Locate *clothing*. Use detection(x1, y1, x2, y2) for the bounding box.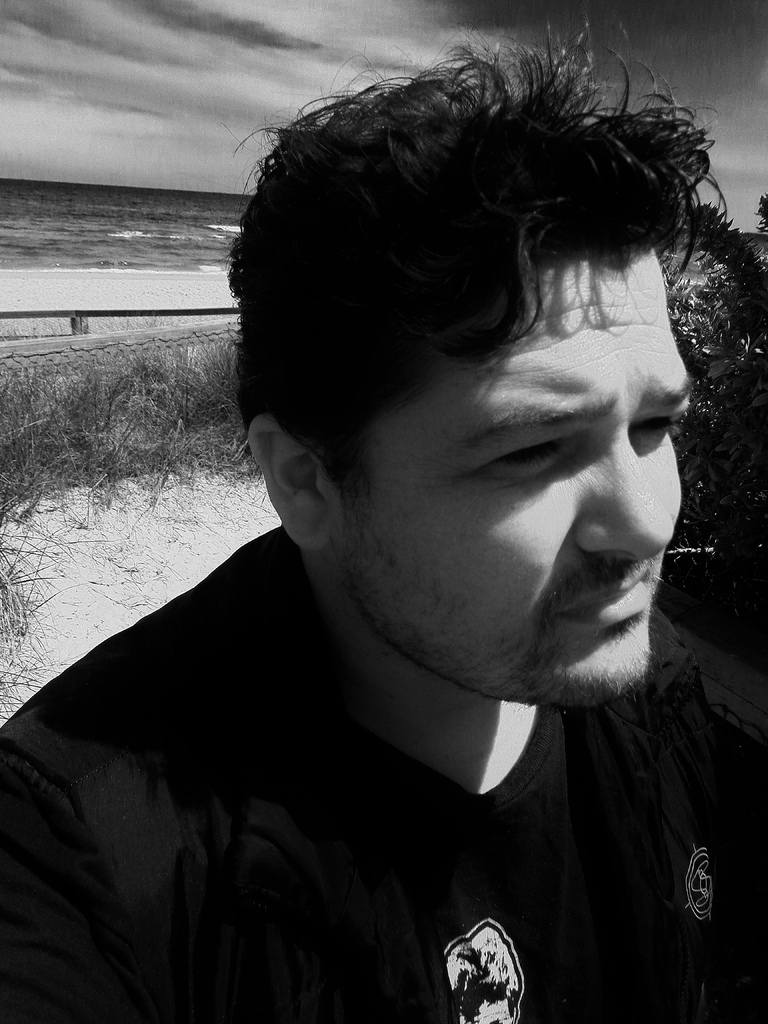
detection(30, 605, 767, 1009).
